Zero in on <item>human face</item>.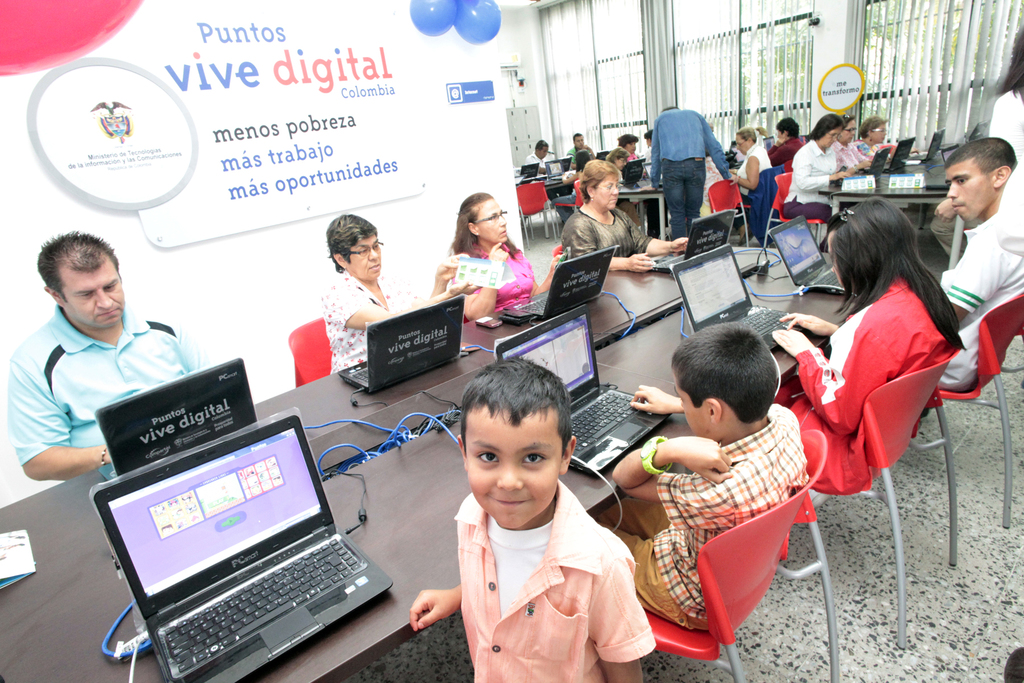
Zeroed in: detection(733, 130, 752, 154).
